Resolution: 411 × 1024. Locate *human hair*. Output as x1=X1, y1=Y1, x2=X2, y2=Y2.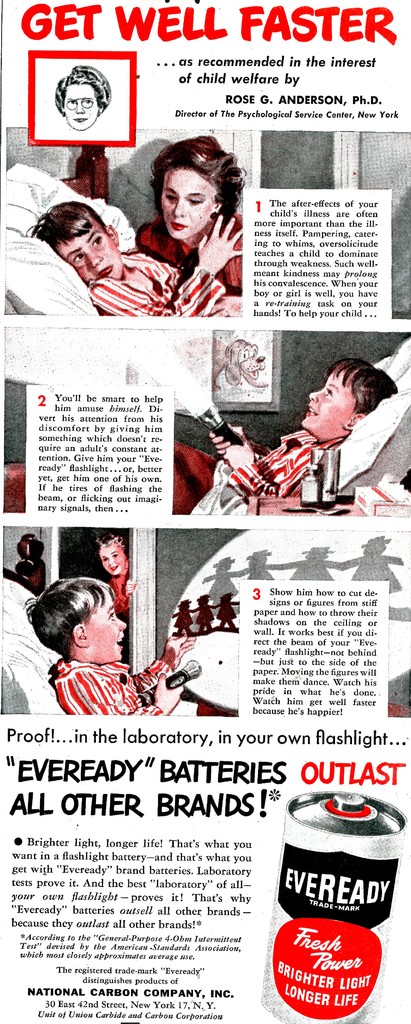
x1=25, y1=579, x2=116, y2=664.
